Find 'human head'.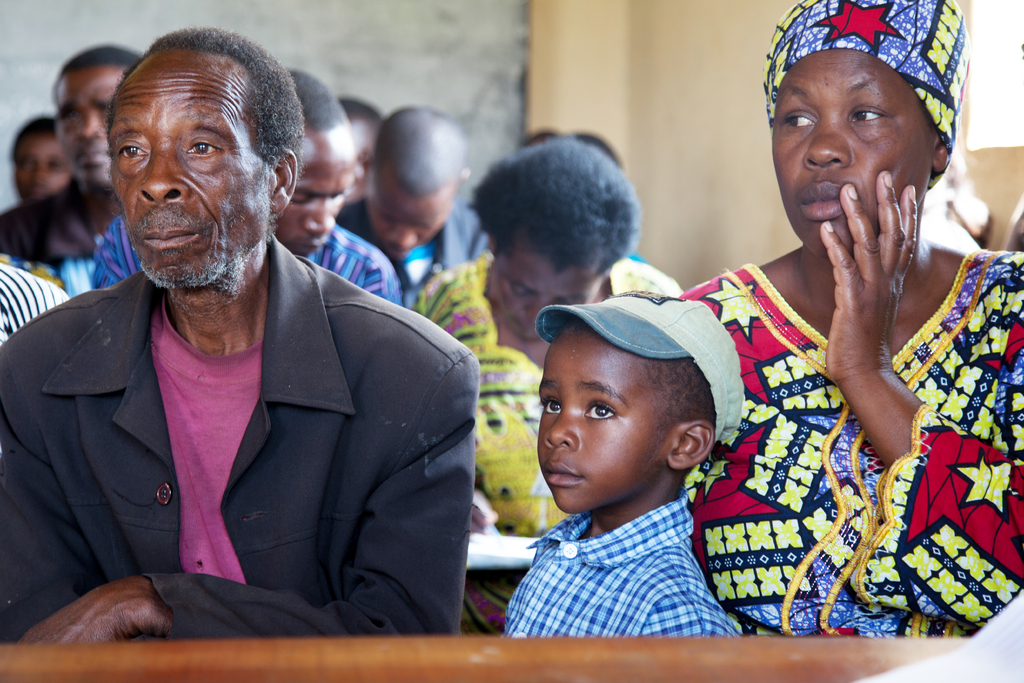
[left=333, top=97, right=380, bottom=194].
